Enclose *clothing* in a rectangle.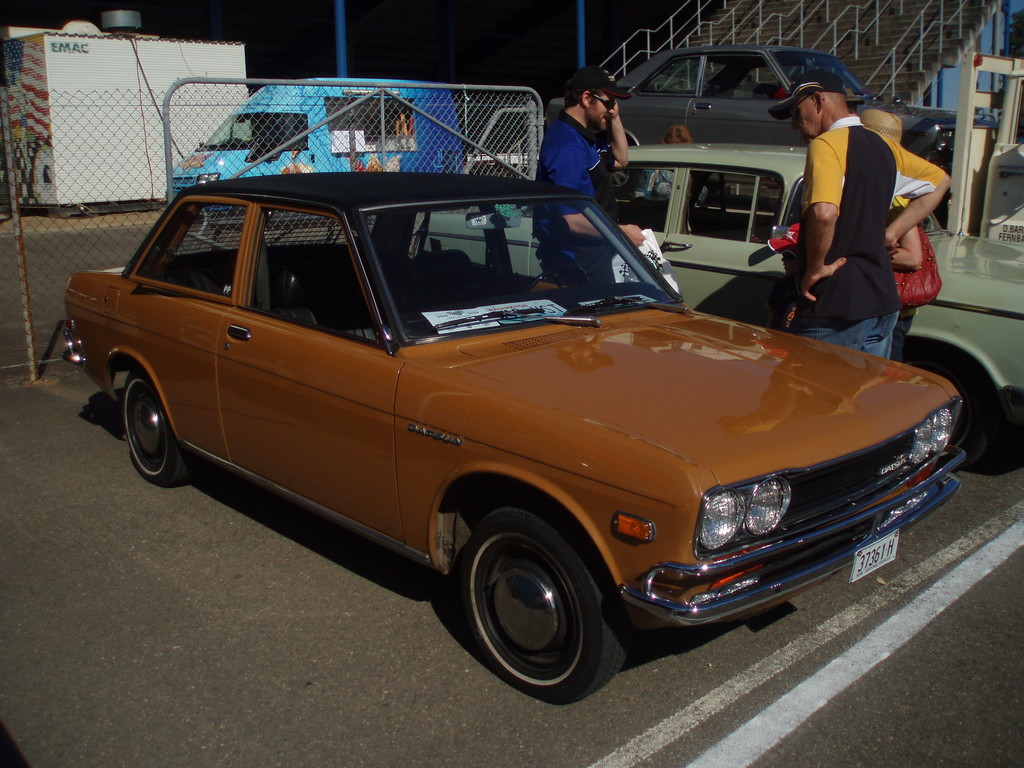
(884,193,918,361).
